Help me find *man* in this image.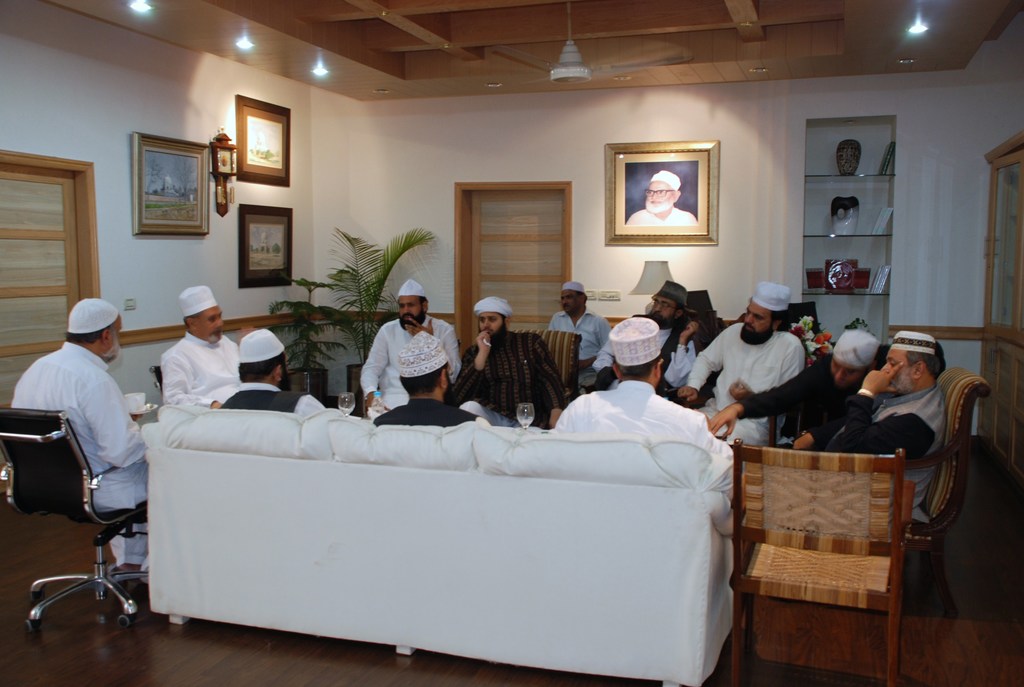
Found it: <bbox>0, 292, 149, 610</bbox>.
